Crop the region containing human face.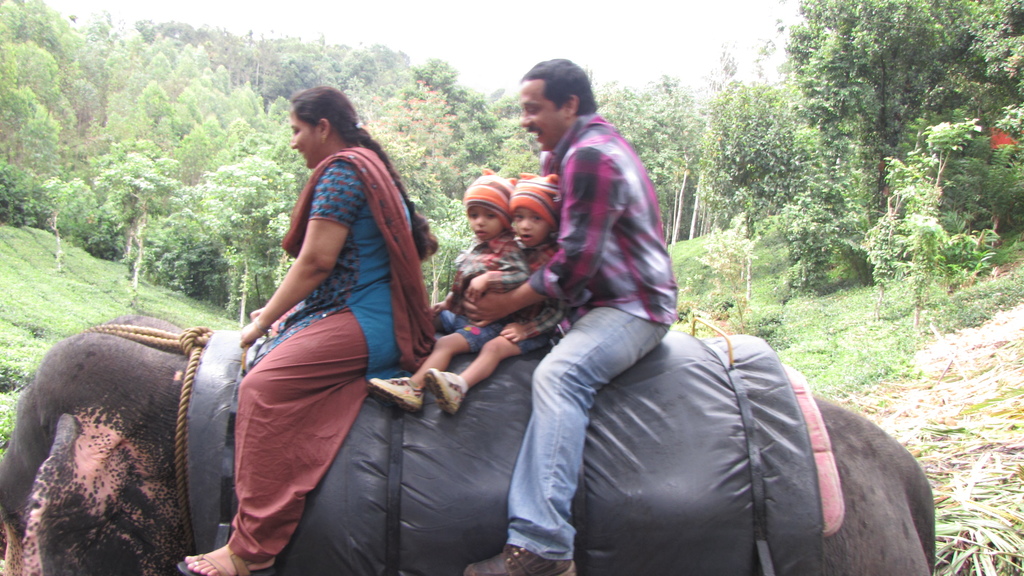
Crop region: [285, 102, 314, 182].
